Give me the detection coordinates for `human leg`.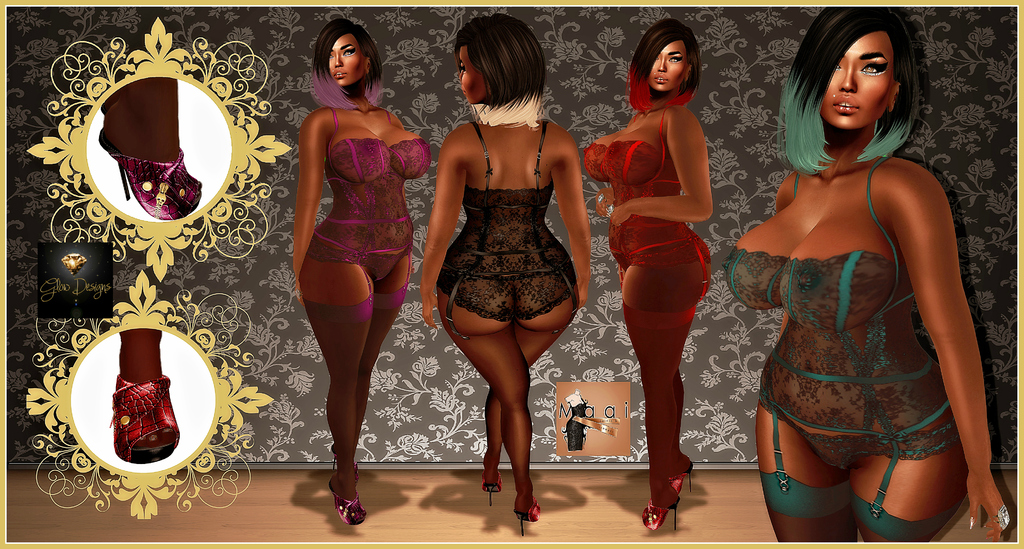
region(301, 217, 374, 527).
